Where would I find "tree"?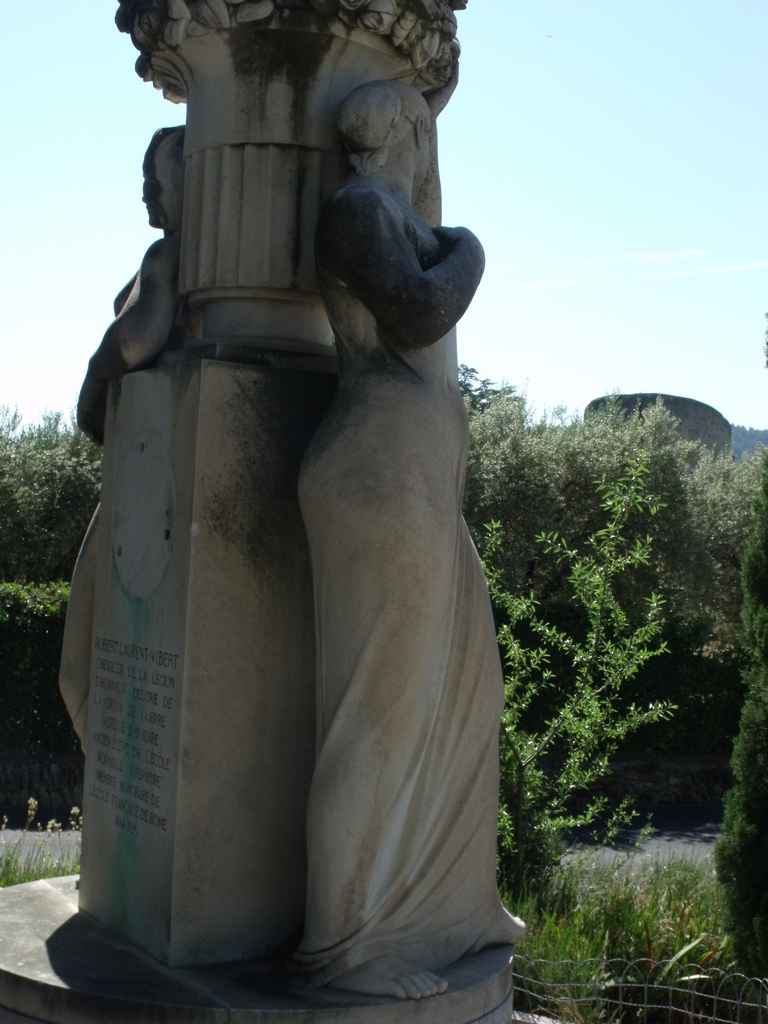
At [x1=467, y1=462, x2=675, y2=897].
